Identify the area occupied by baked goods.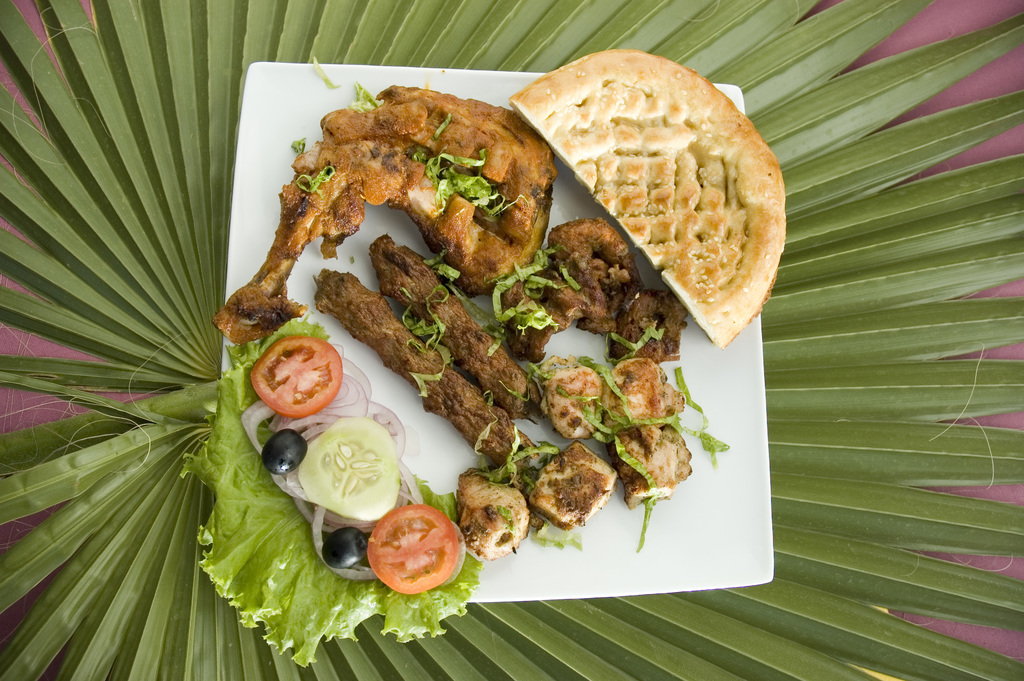
Area: bbox=(506, 43, 787, 345).
